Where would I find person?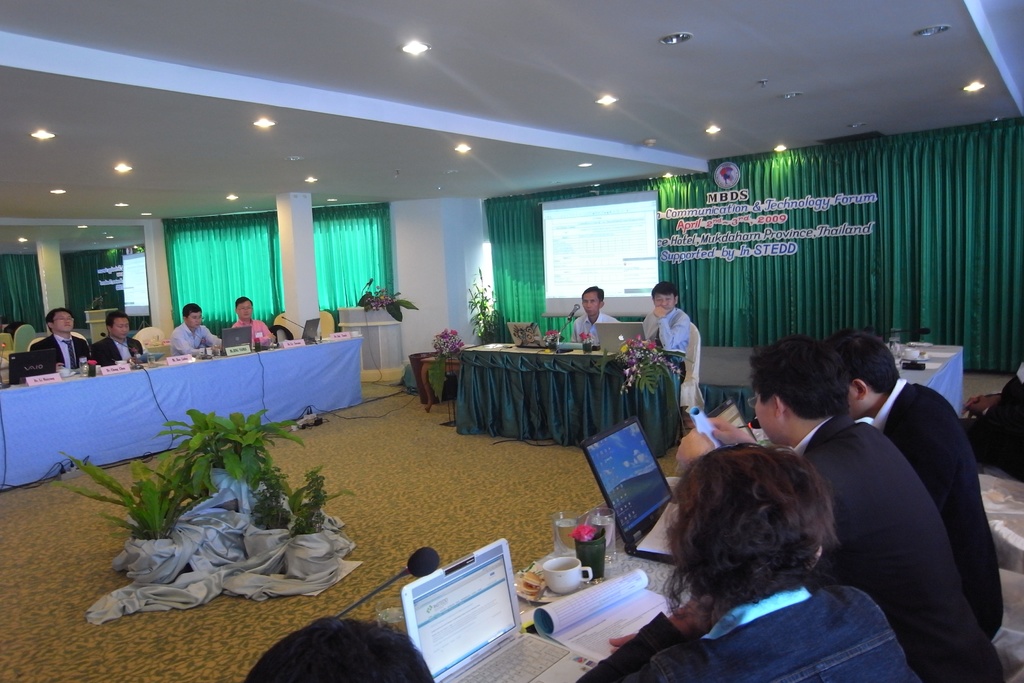
At l=29, t=308, r=89, b=372.
